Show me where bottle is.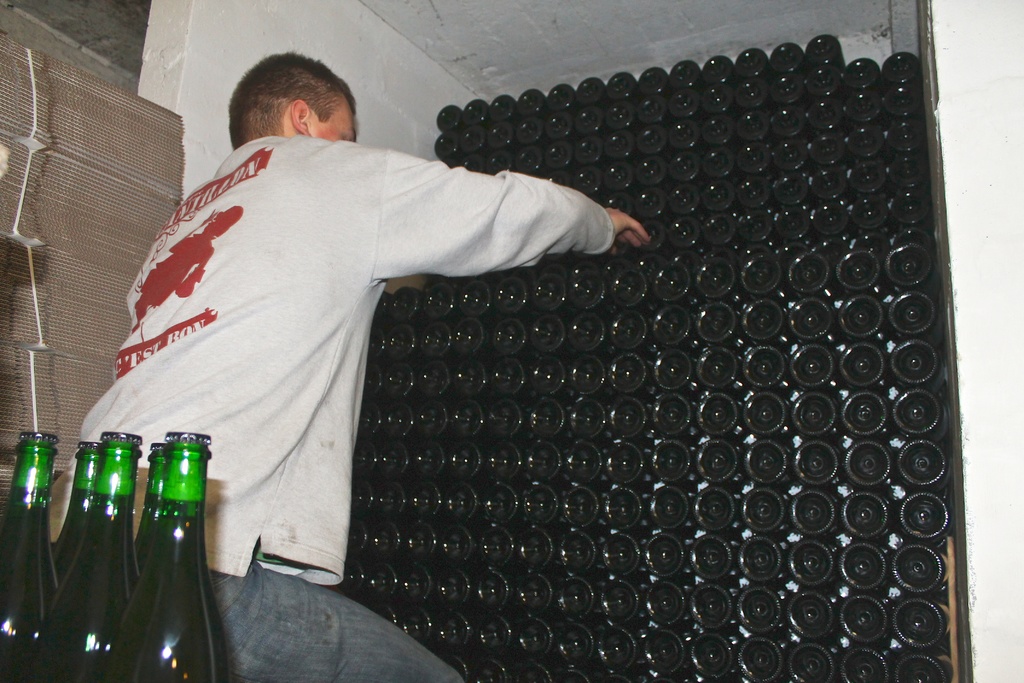
bottle is at {"x1": 59, "y1": 432, "x2": 145, "y2": 682}.
